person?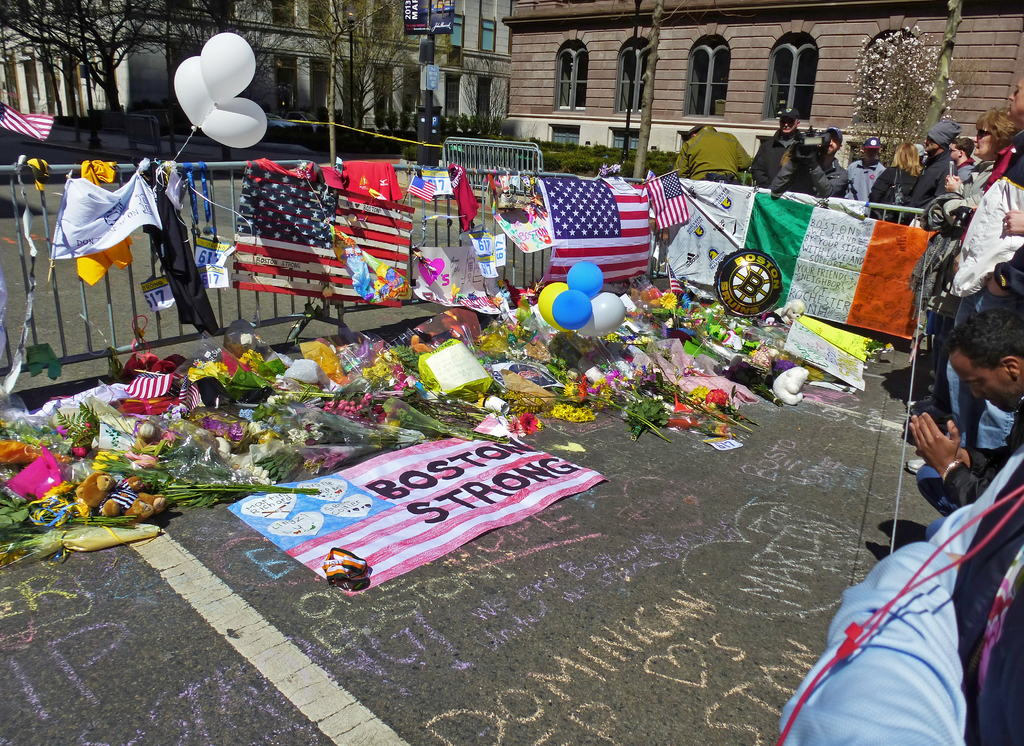
x1=679, y1=124, x2=753, y2=180
